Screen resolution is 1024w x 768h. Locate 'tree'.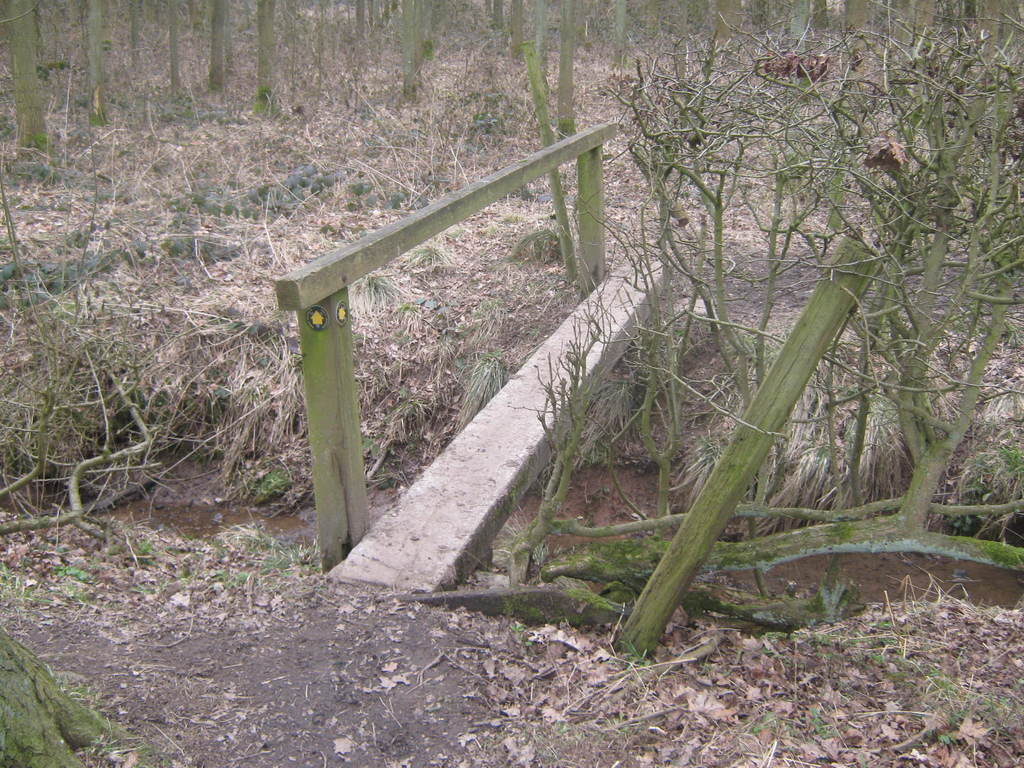
<box>79,0,108,147</box>.
